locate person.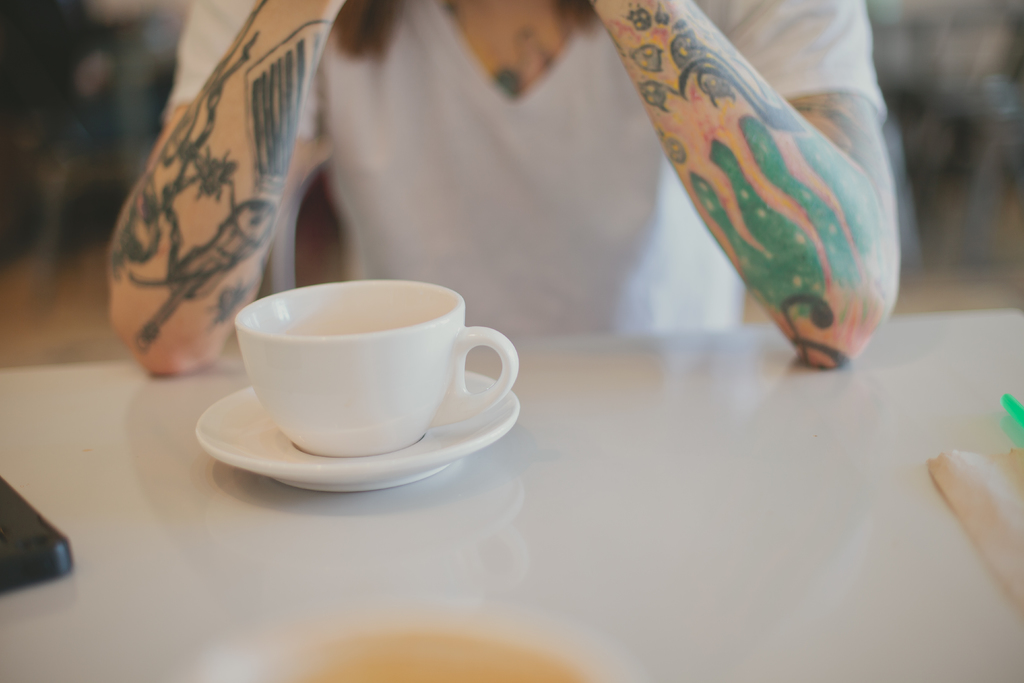
Bounding box: detection(97, 0, 910, 386).
